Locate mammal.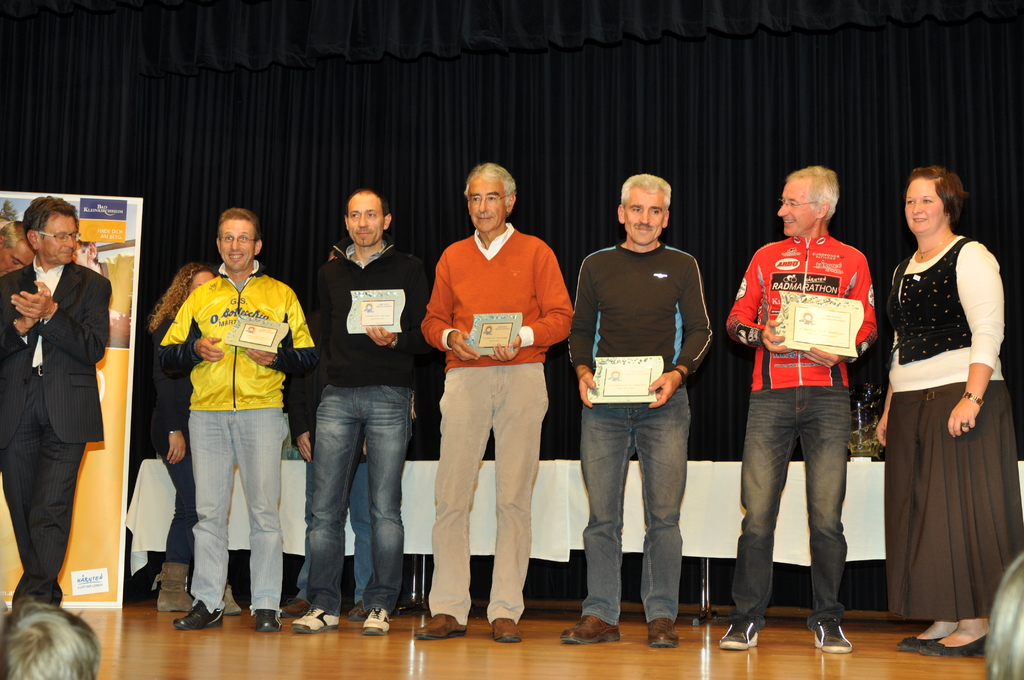
Bounding box: pyautogui.locateOnScreen(0, 597, 102, 679).
